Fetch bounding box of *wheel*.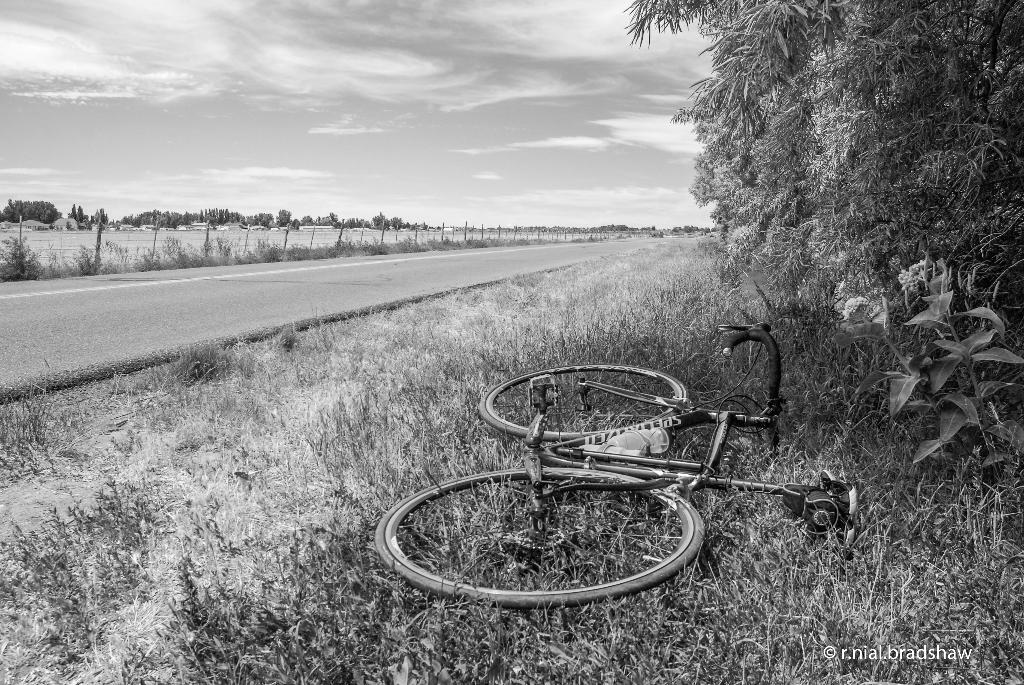
Bbox: (x1=479, y1=364, x2=687, y2=443).
